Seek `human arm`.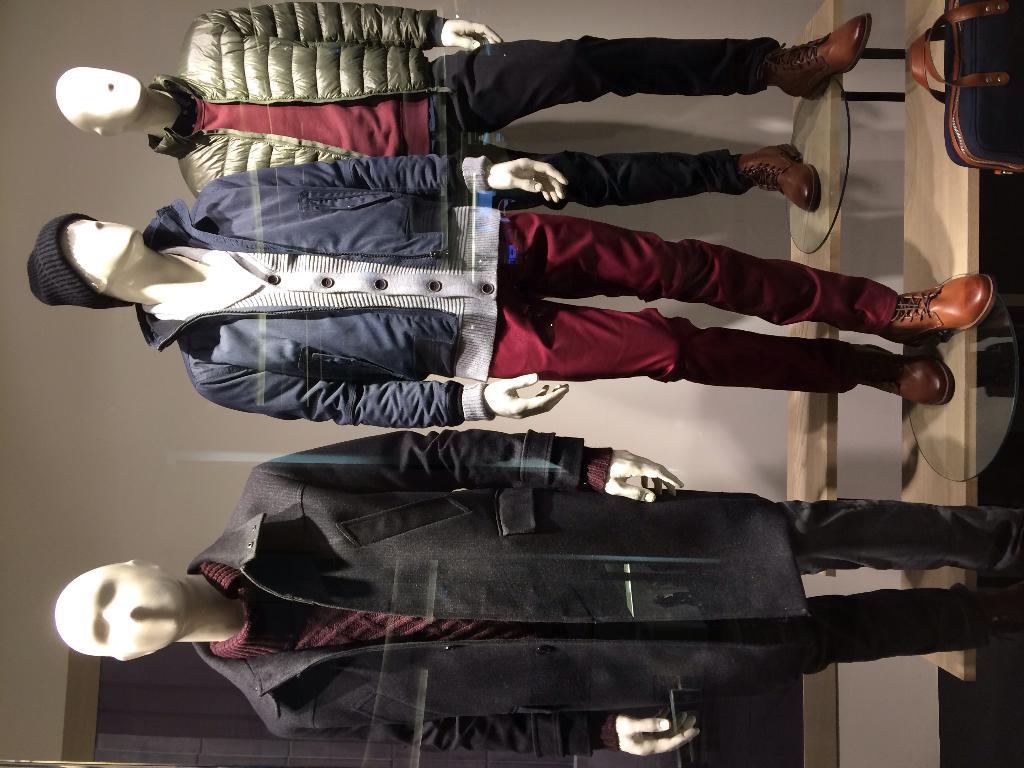
select_region(245, 0, 512, 60).
